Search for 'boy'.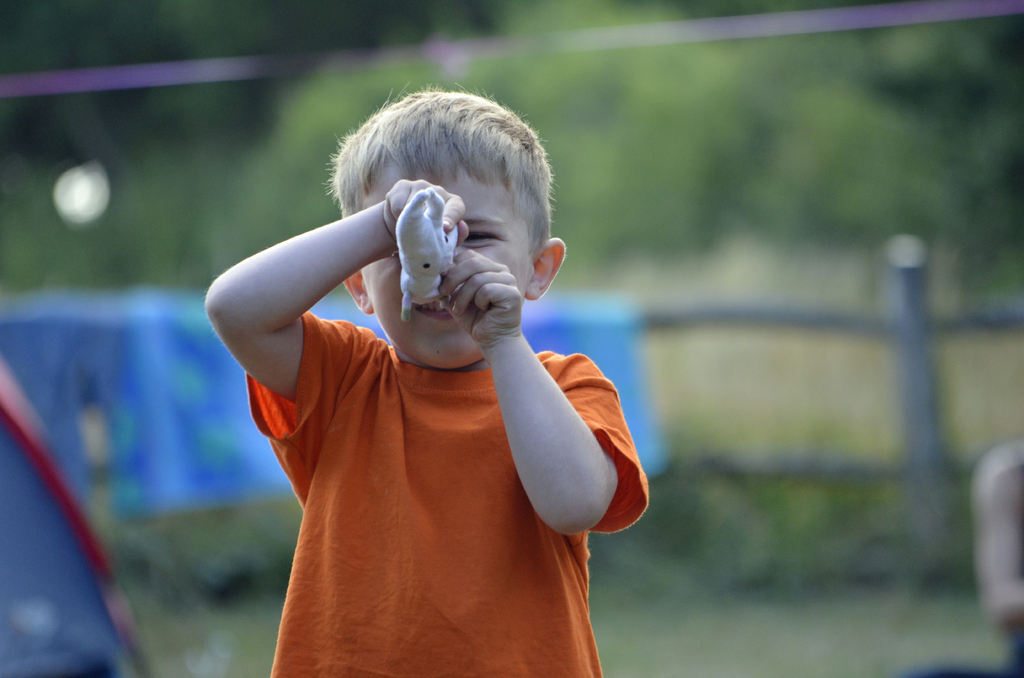
Found at 201 79 648 677.
